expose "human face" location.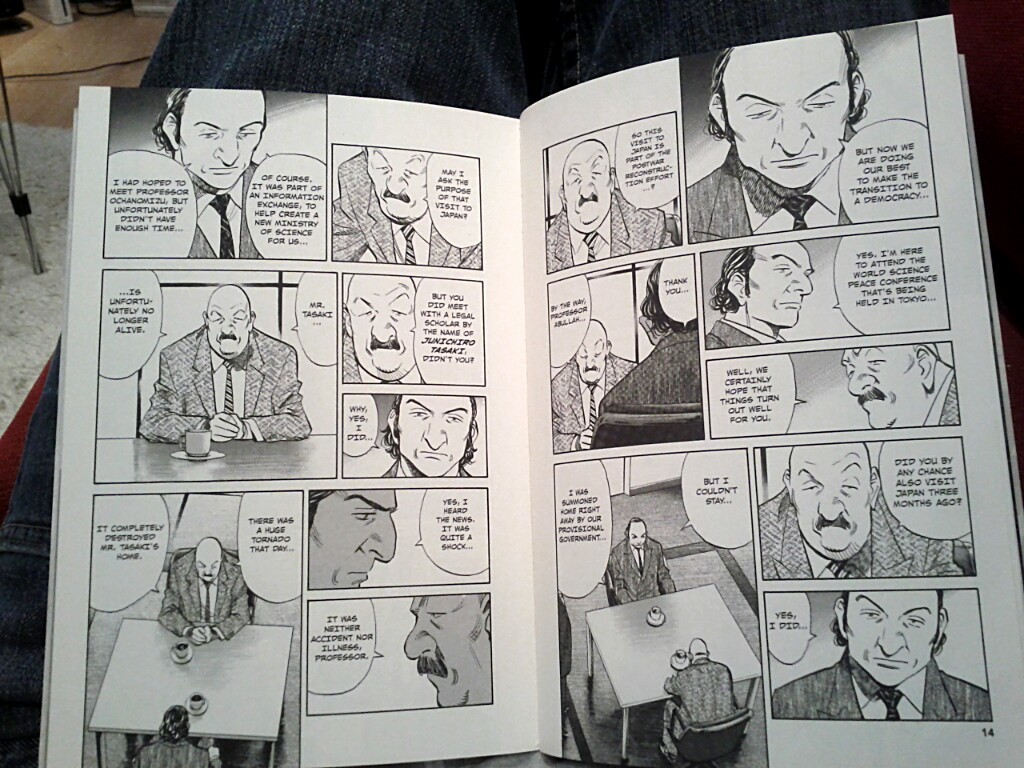
Exposed at left=340, top=280, right=417, bottom=372.
